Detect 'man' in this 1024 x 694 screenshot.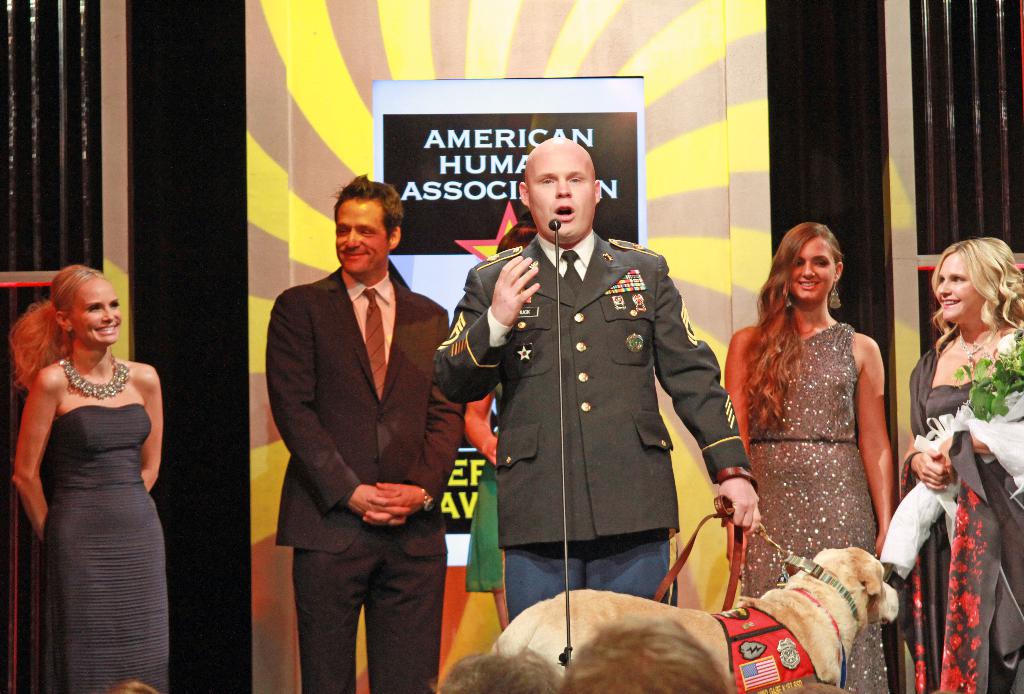
Detection: left=438, top=642, right=561, bottom=693.
